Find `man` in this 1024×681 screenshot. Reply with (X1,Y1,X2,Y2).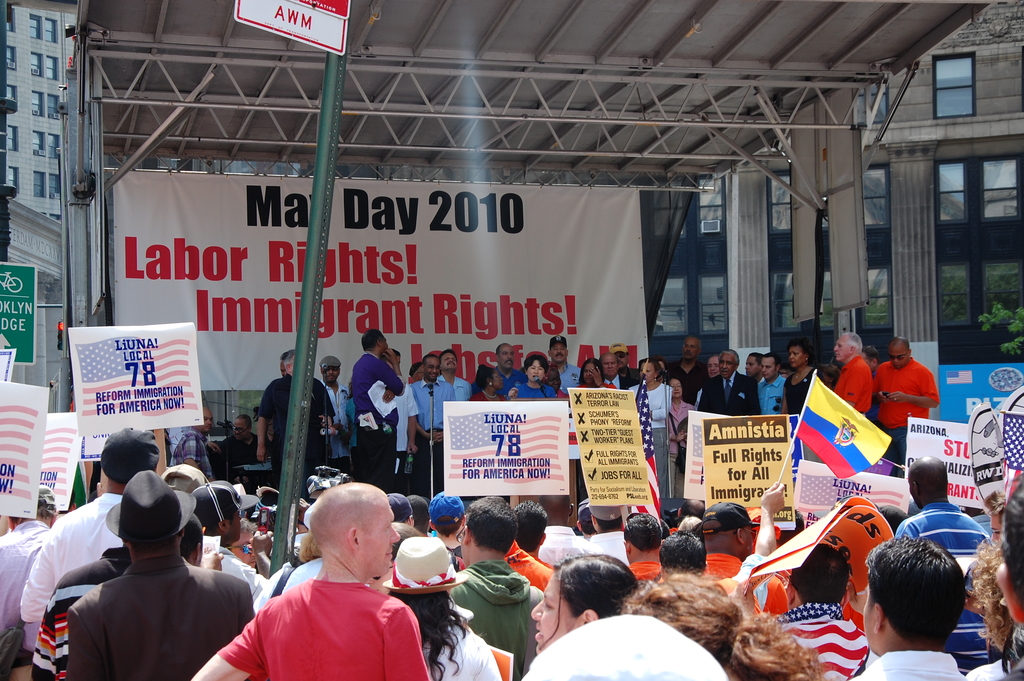
(540,336,582,395).
